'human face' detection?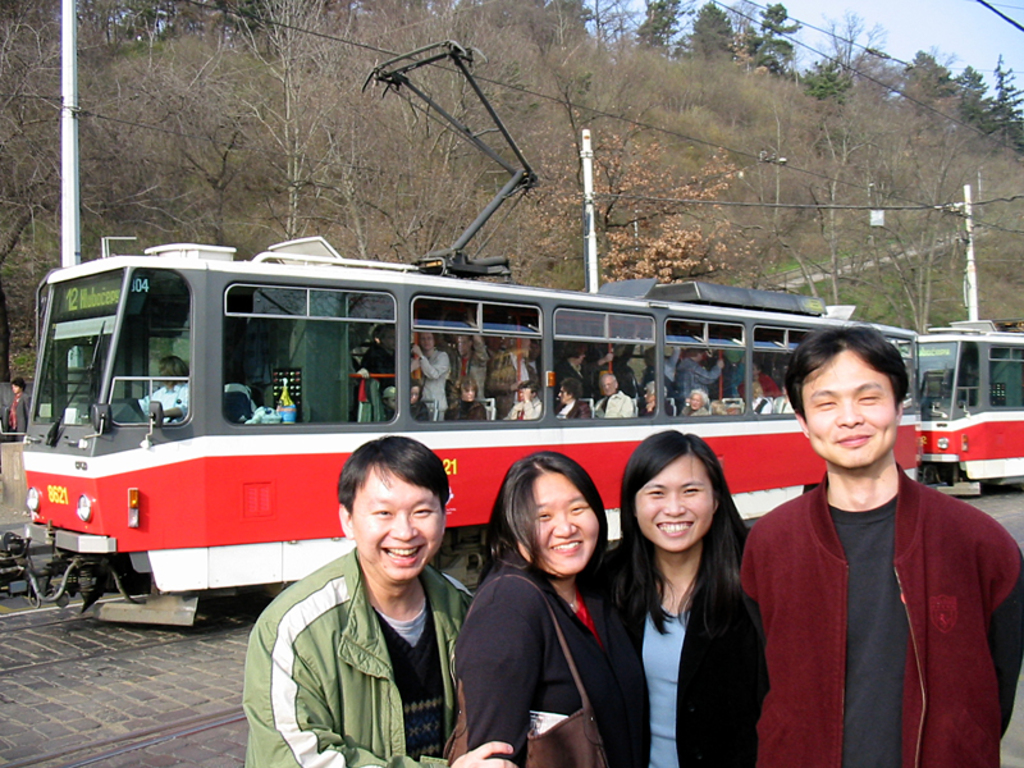
bbox=(602, 378, 616, 394)
